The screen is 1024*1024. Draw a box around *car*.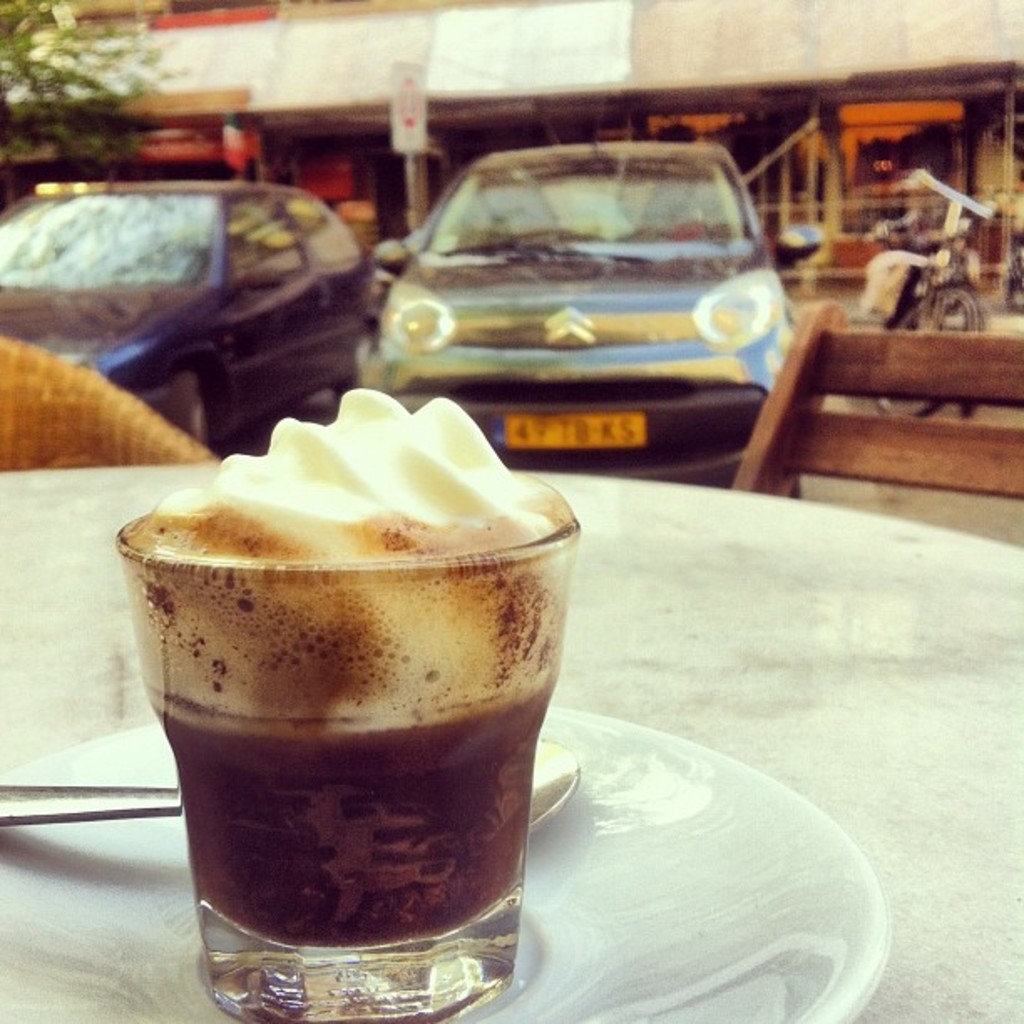
[0, 169, 376, 445].
